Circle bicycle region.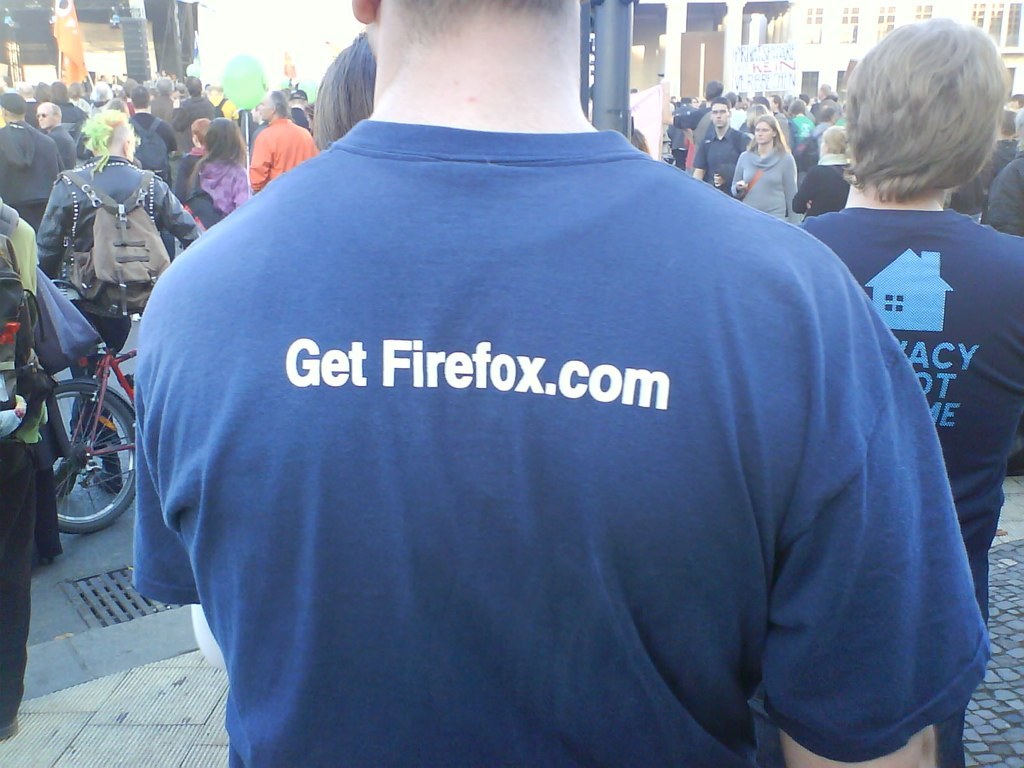
Region: (left=17, top=298, right=145, bottom=559).
